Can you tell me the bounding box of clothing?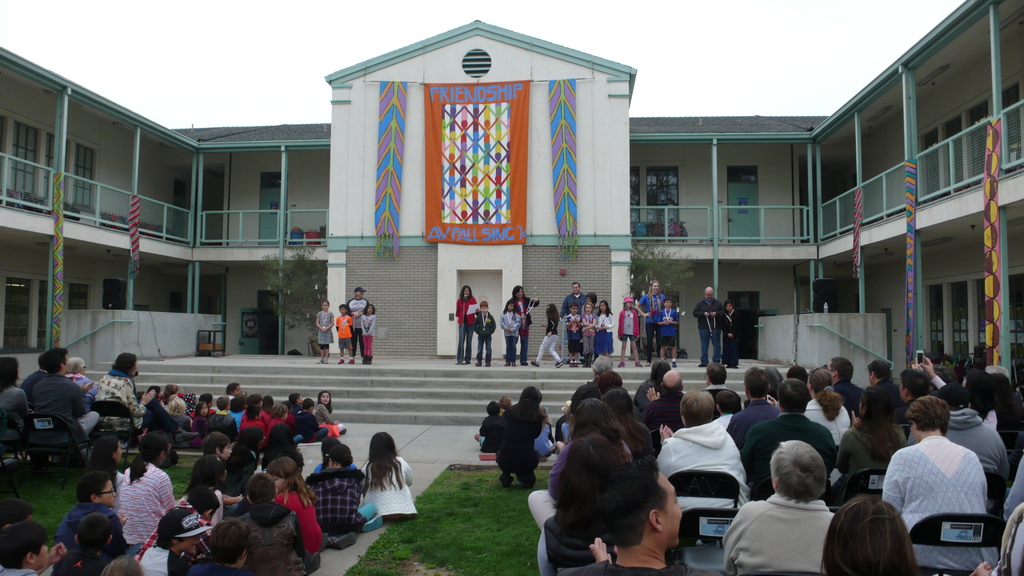
rect(504, 296, 540, 363).
